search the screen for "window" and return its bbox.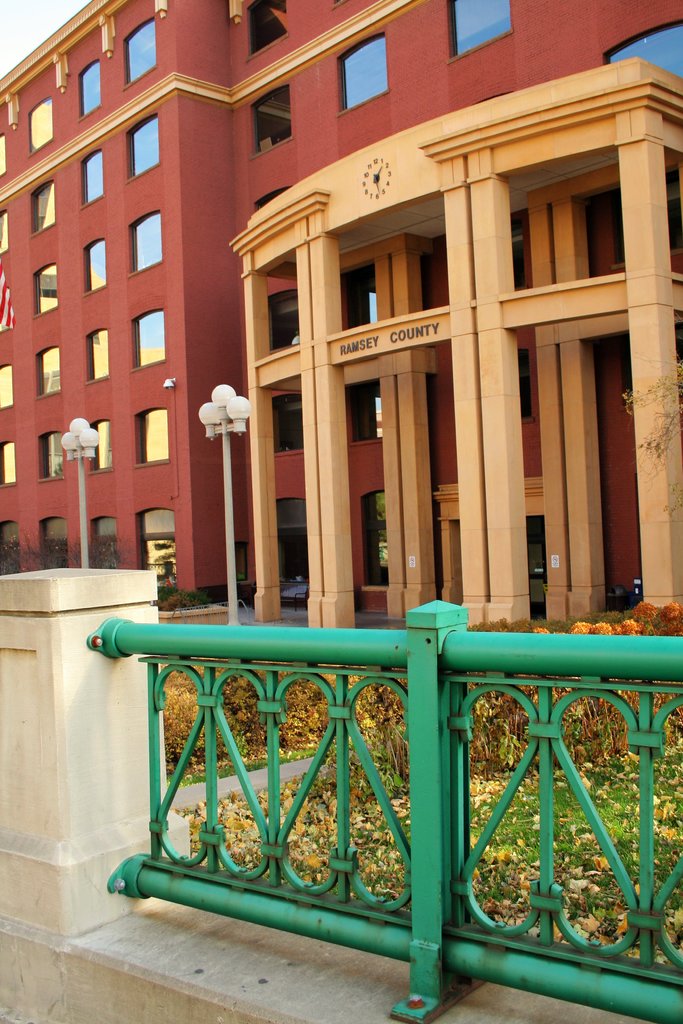
Found: <box>128,314,165,369</box>.
